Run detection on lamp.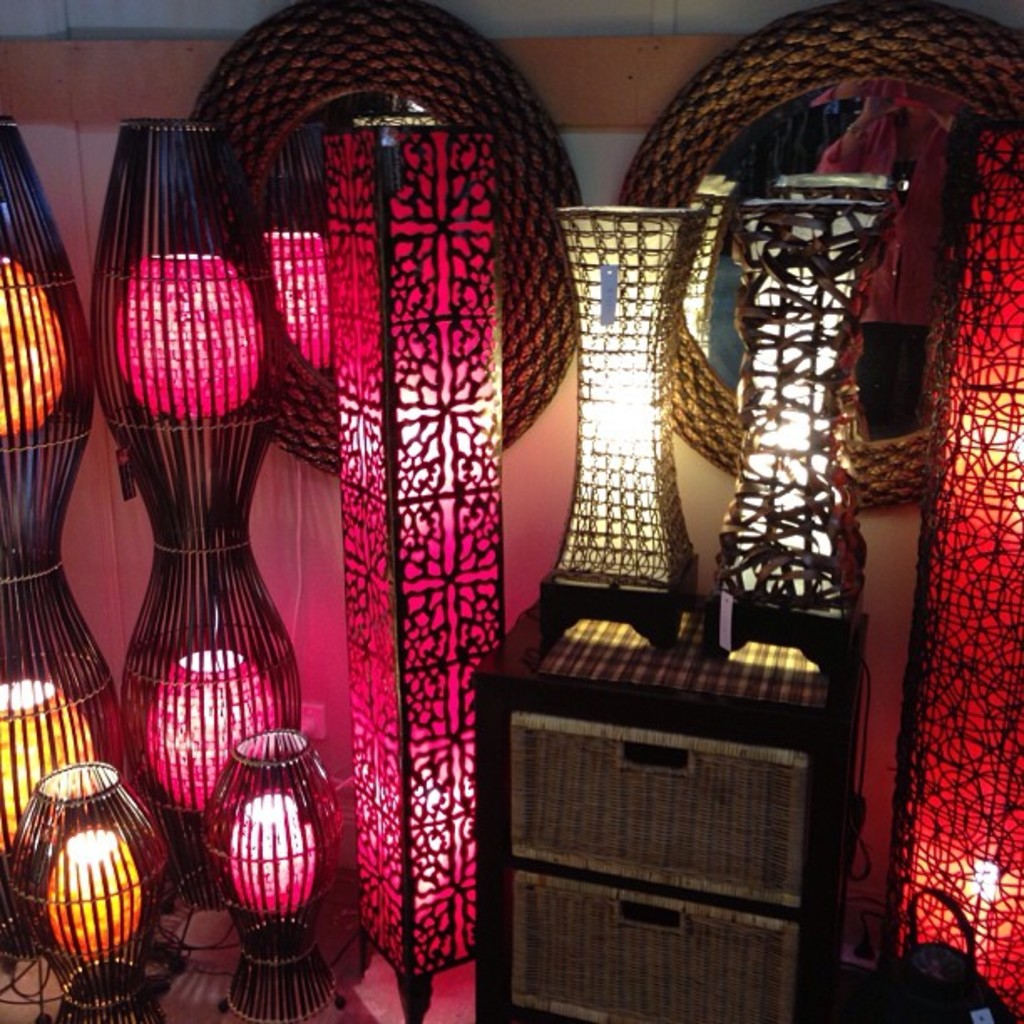
Result: 318/95/507/1022.
